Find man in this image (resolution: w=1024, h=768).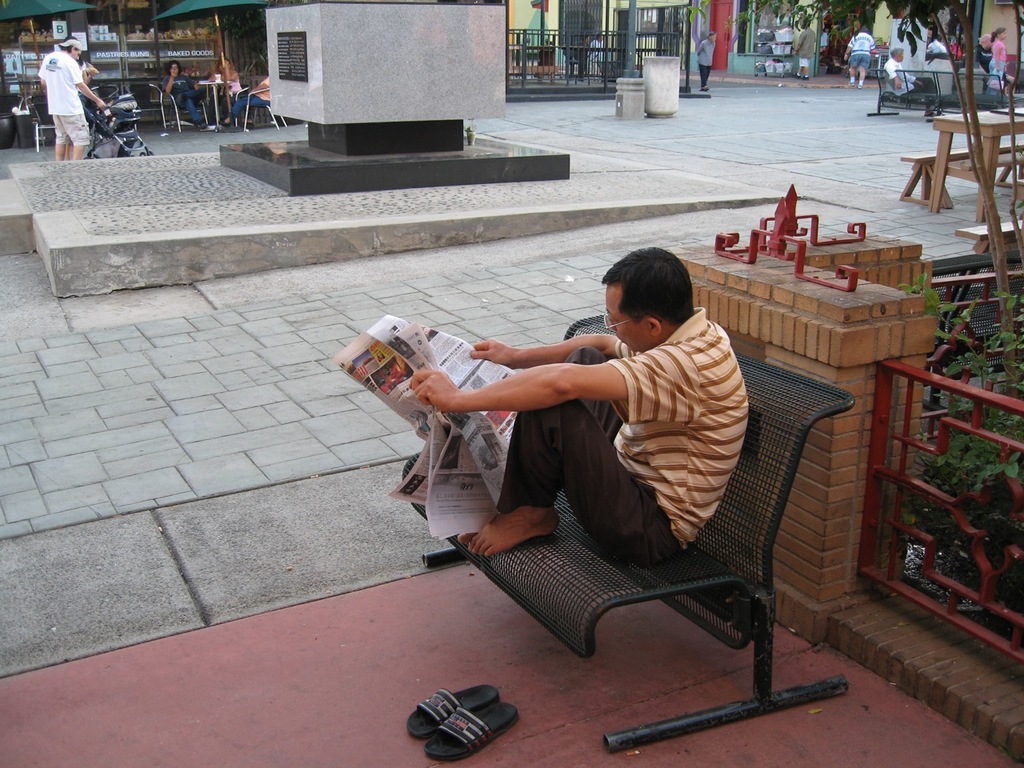
{"x1": 793, "y1": 24, "x2": 815, "y2": 82}.
